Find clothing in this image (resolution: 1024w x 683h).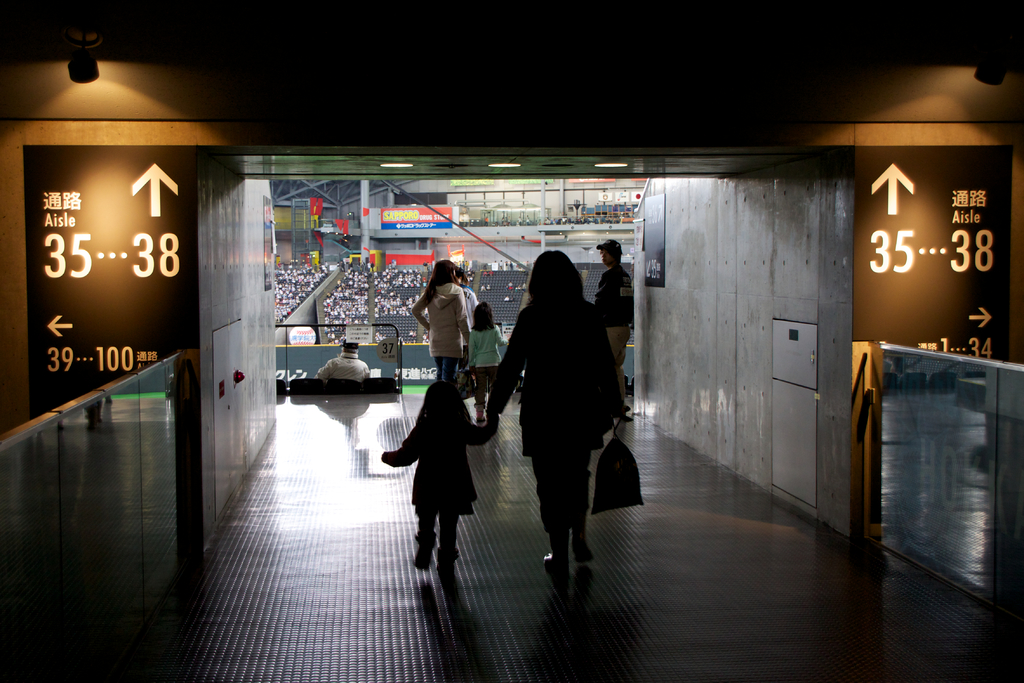
bbox=(379, 411, 502, 556).
